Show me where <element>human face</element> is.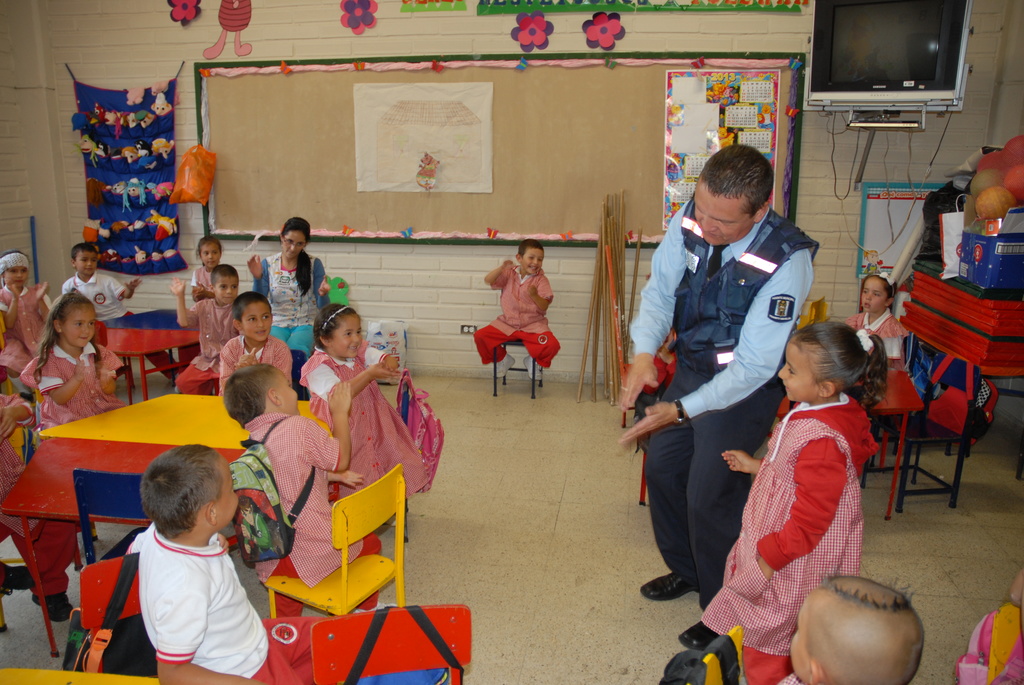
<element>human face</element> is at 694/177/754/246.
